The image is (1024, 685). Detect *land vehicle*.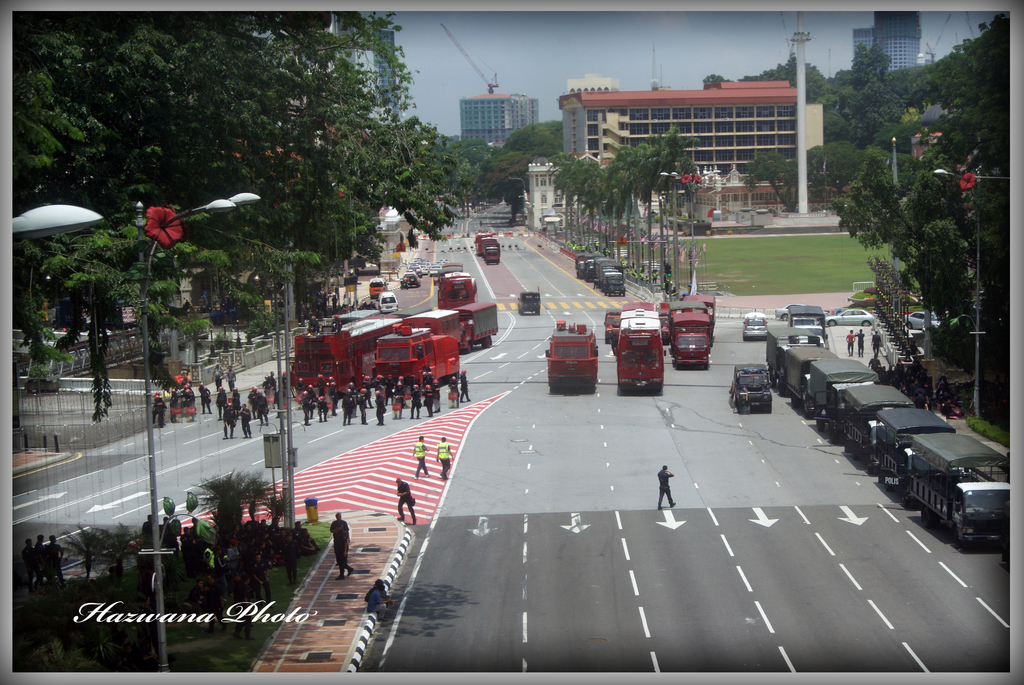
Detection: l=399, t=307, r=461, b=341.
